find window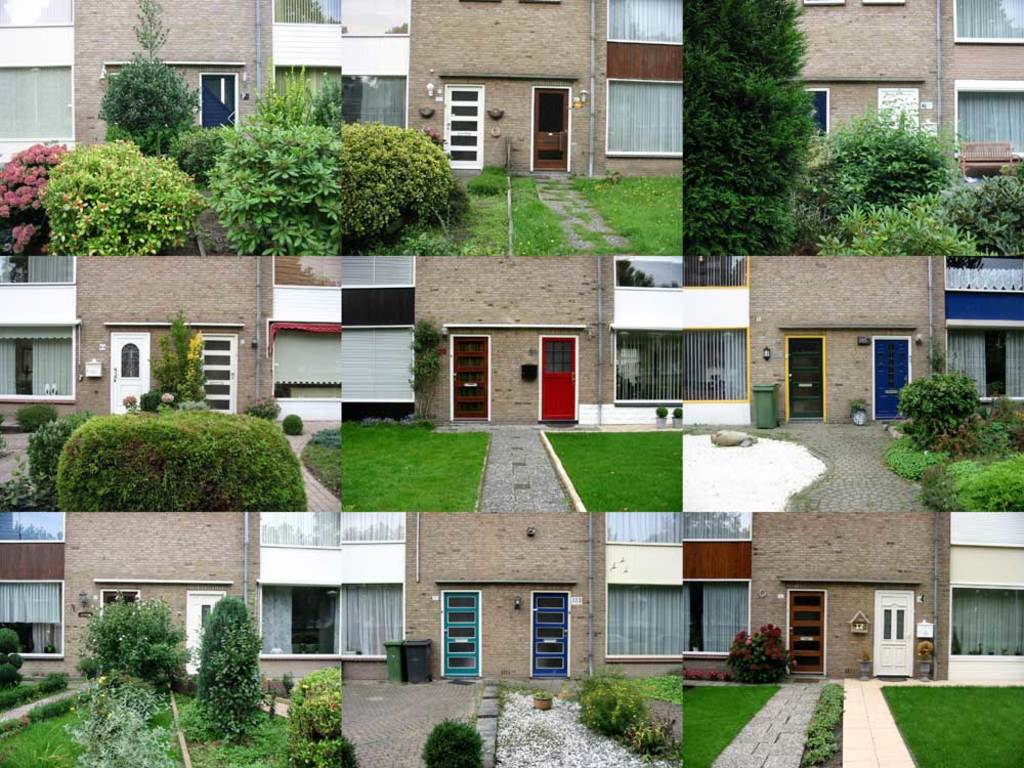
bbox=(0, 0, 74, 23)
